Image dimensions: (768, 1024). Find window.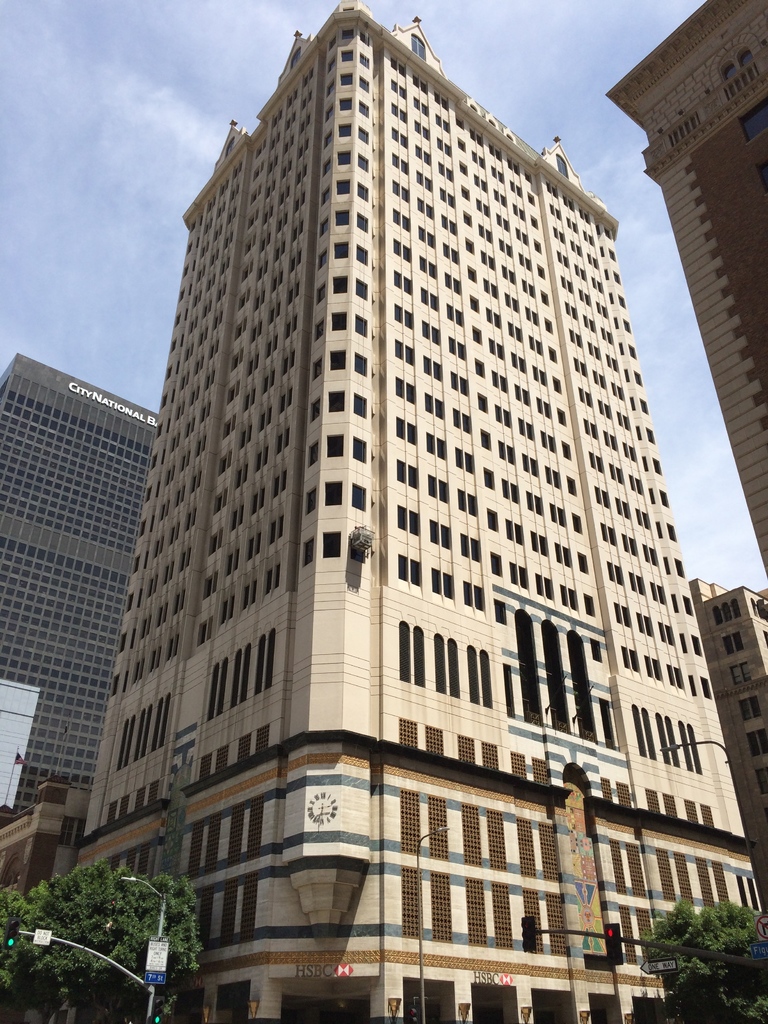
522,452,536,476.
